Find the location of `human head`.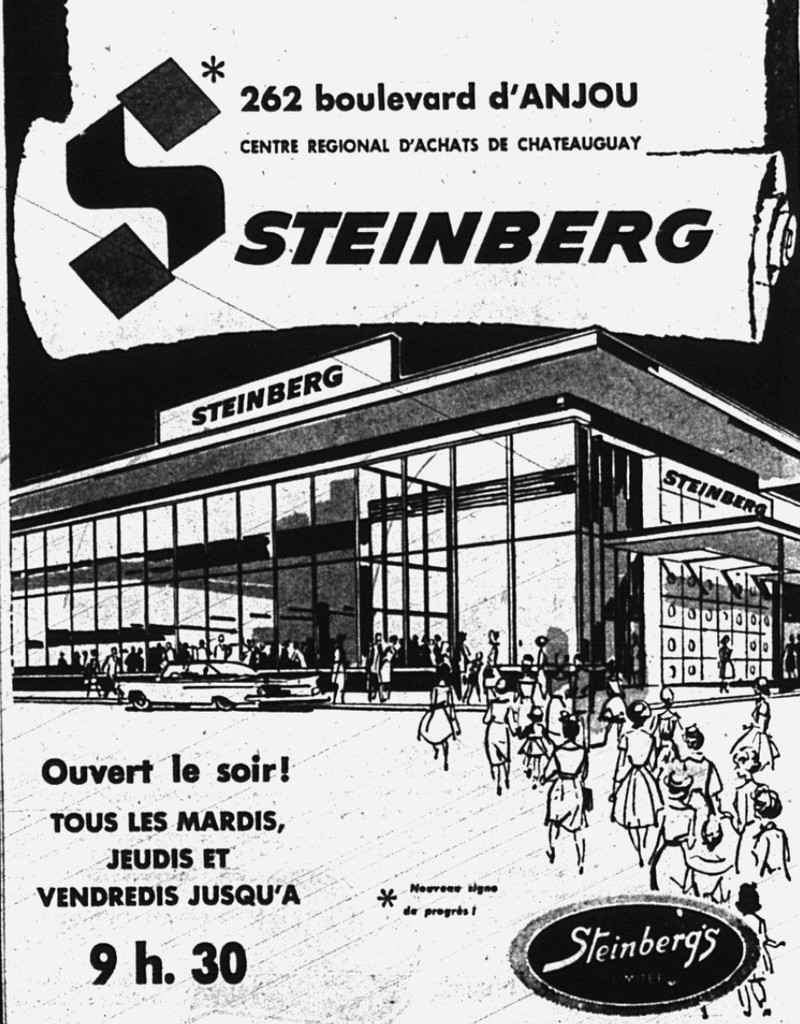
Location: 622 697 653 724.
